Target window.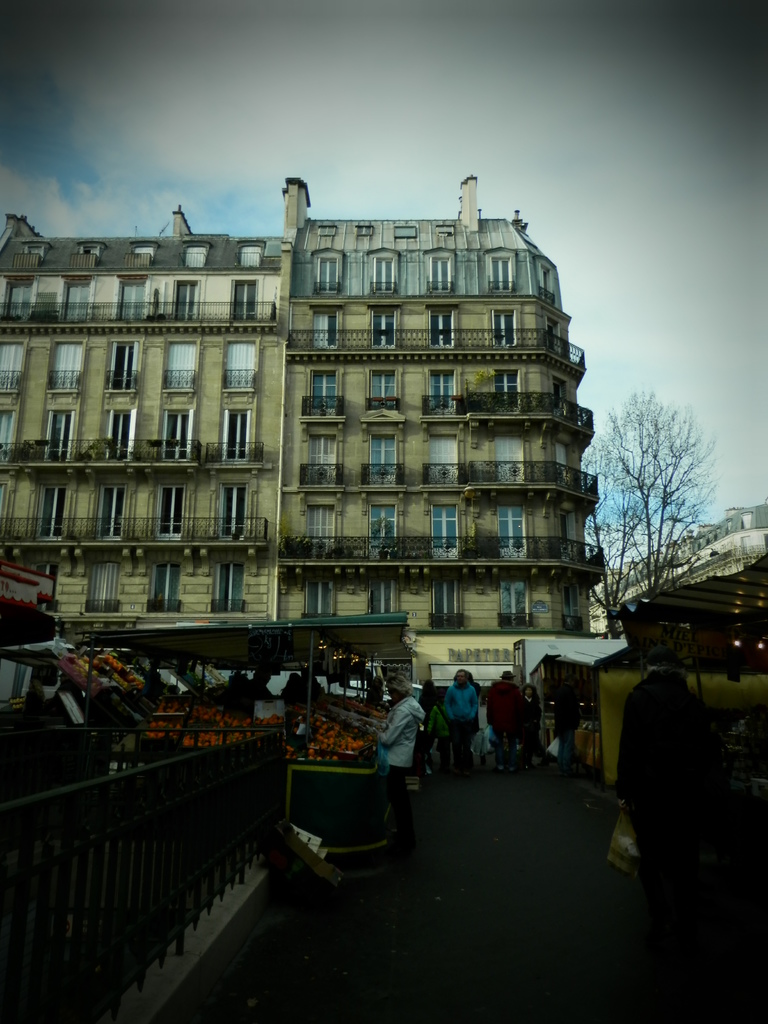
Target region: bbox(114, 340, 136, 389).
